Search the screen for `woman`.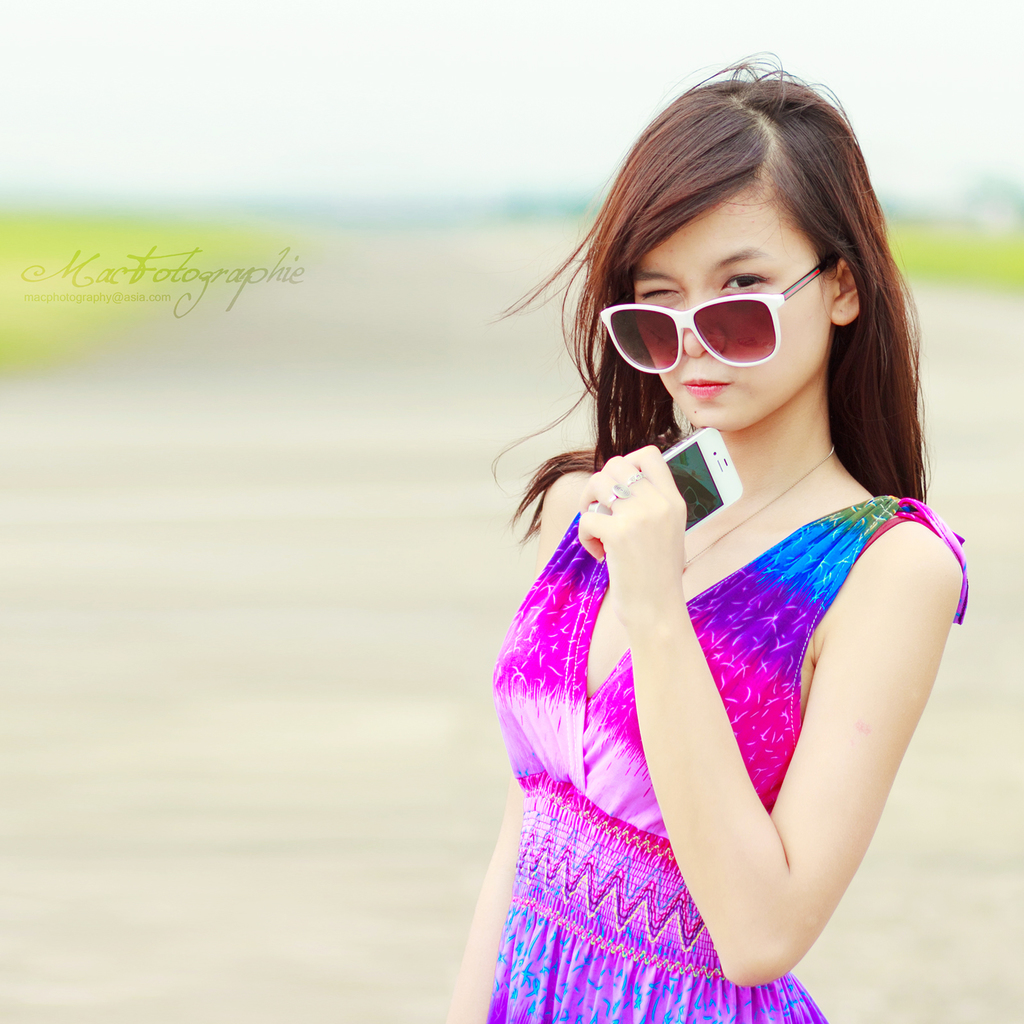
Found at bbox(467, 27, 971, 1018).
